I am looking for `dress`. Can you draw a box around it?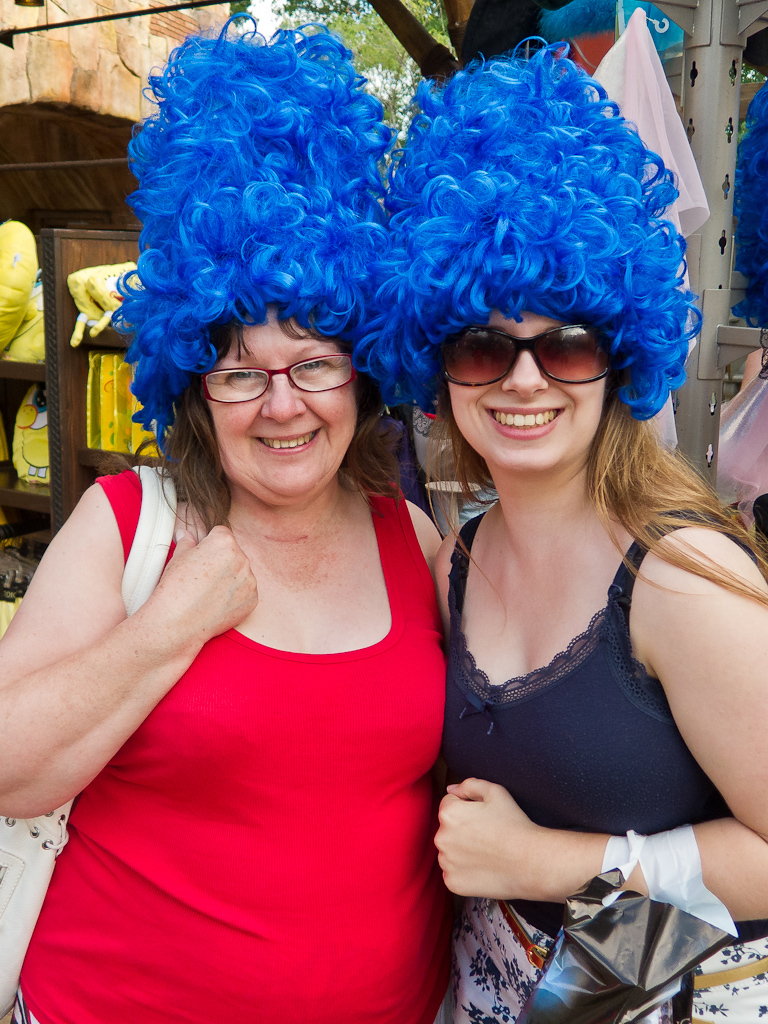
Sure, the bounding box is 439,507,767,1023.
